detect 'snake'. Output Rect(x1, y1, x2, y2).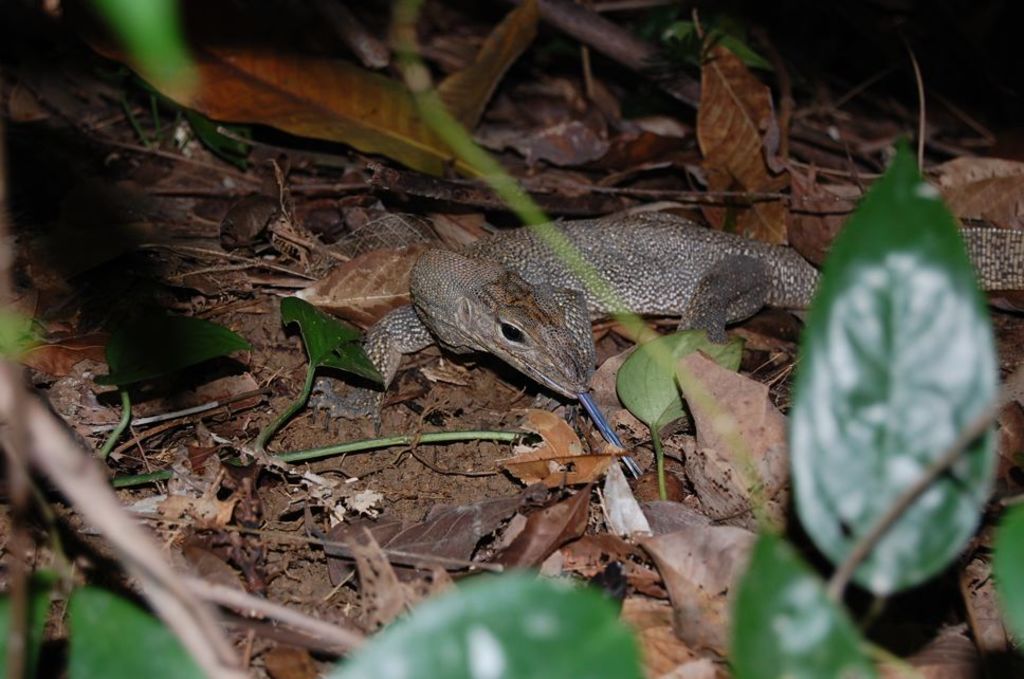
Rect(409, 228, 1023, 473).
